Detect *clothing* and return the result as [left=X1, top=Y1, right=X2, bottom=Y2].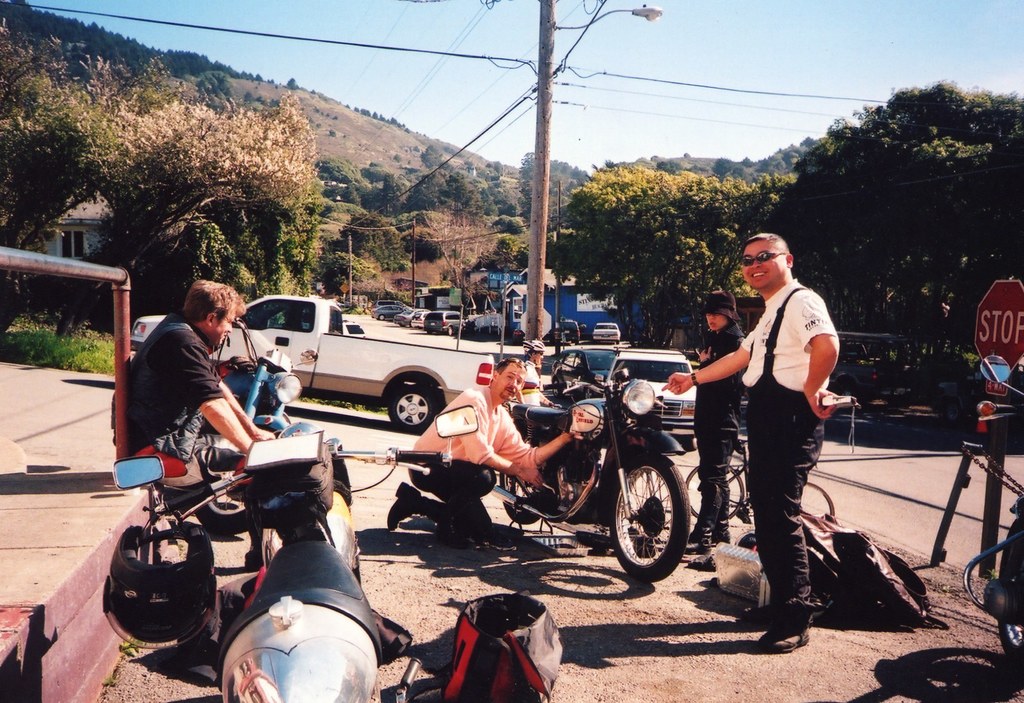
[left=99, top=316, right=266, bottom=490].
